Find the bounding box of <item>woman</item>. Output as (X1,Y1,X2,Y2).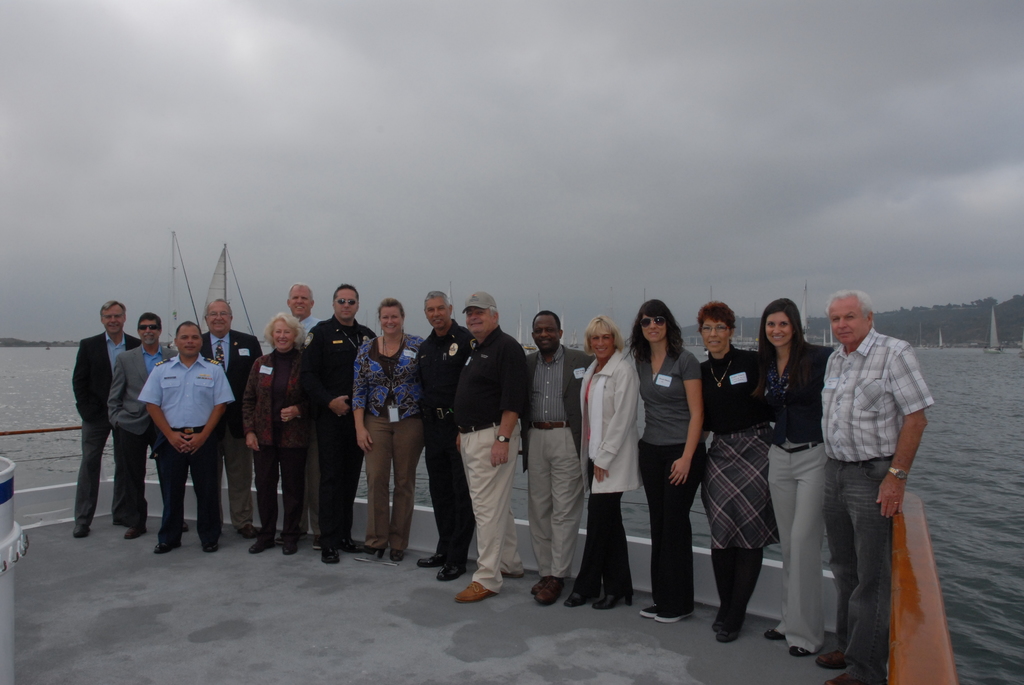
(570,306,646,604).
